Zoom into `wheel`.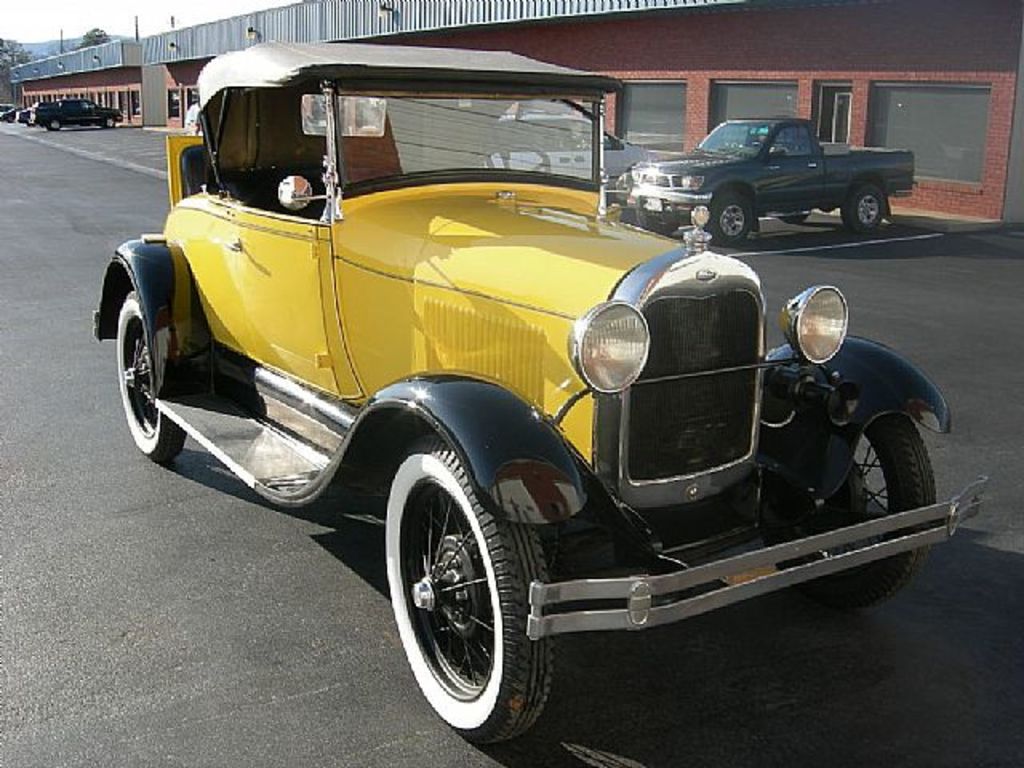
Zoom target: rect(392, 440, 552, 744).
